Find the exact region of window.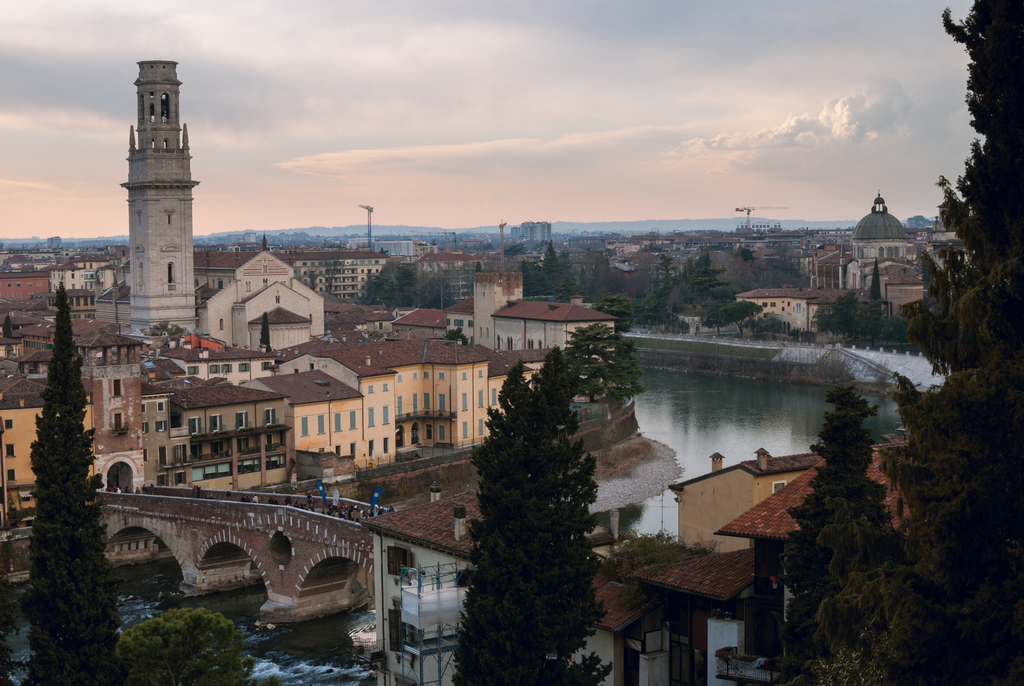
Exact region: <box>300,418,308,437</box>.
